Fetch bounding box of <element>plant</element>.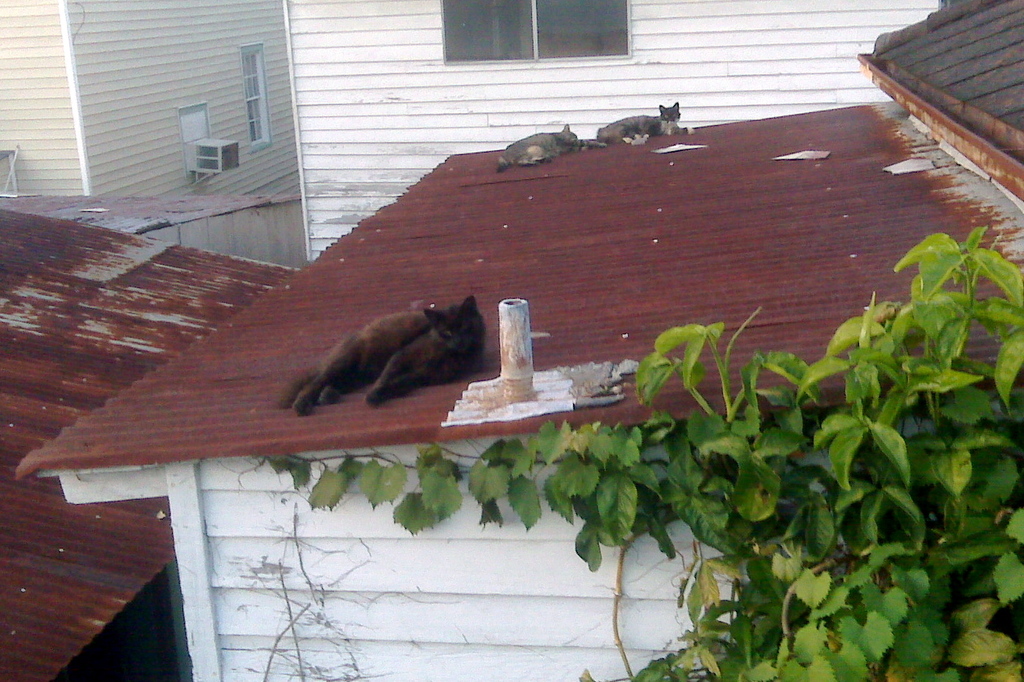
Bbox: <bbox>237, 225, 1023, 681</bbox>.
